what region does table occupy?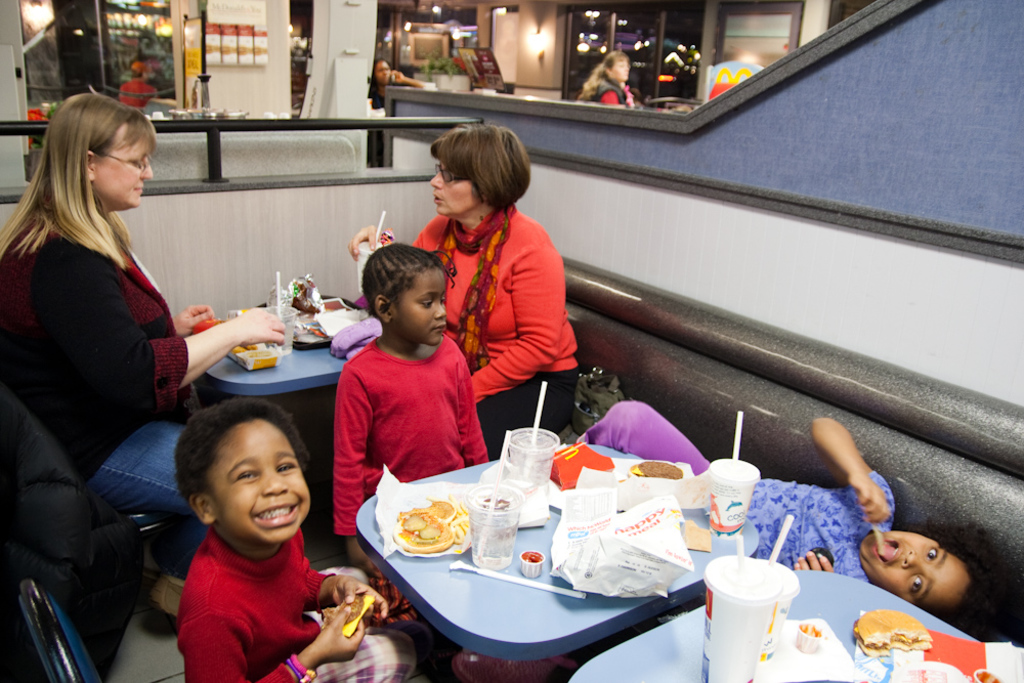
<bbox>199, 295, 342, 396</bbox>.
